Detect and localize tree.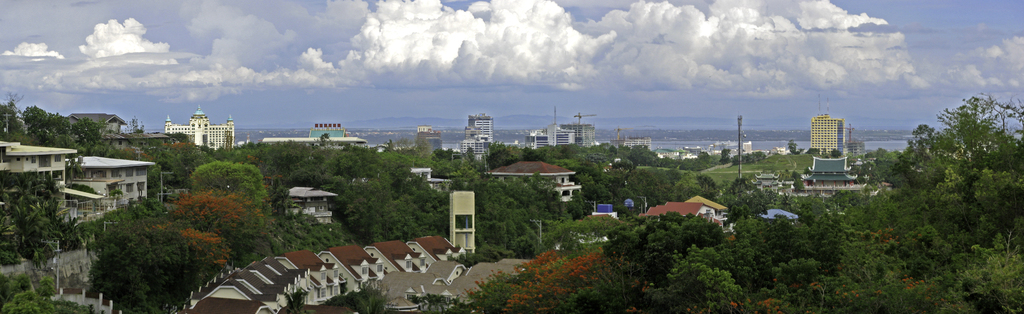
Localized at [x1=631, y1=170, x2=708, y2=208].
